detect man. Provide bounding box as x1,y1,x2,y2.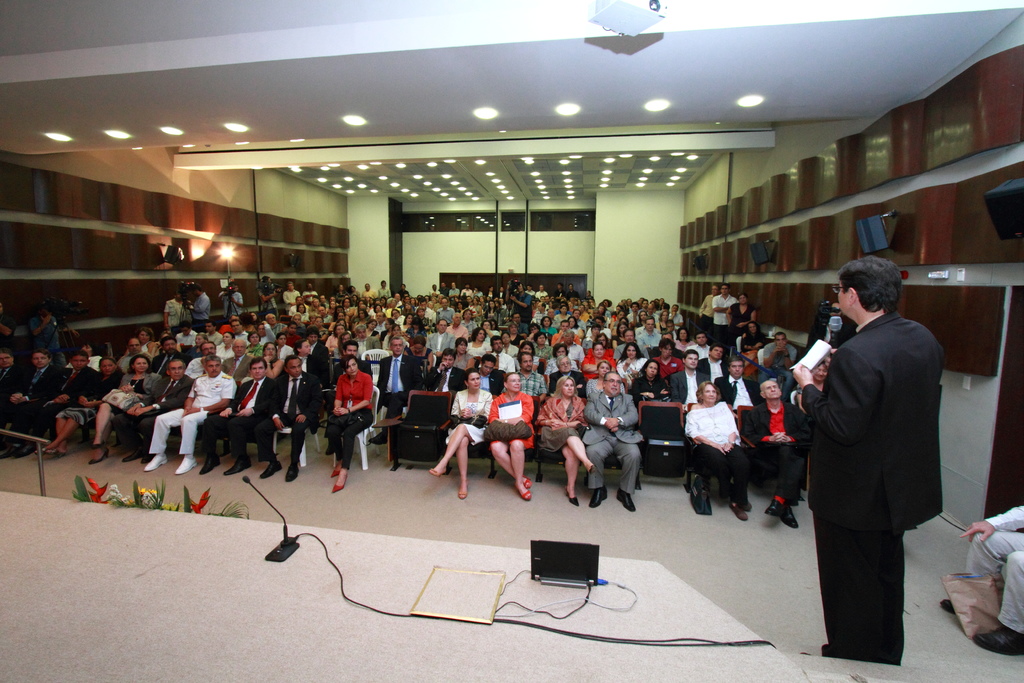
795,248,951,682.
